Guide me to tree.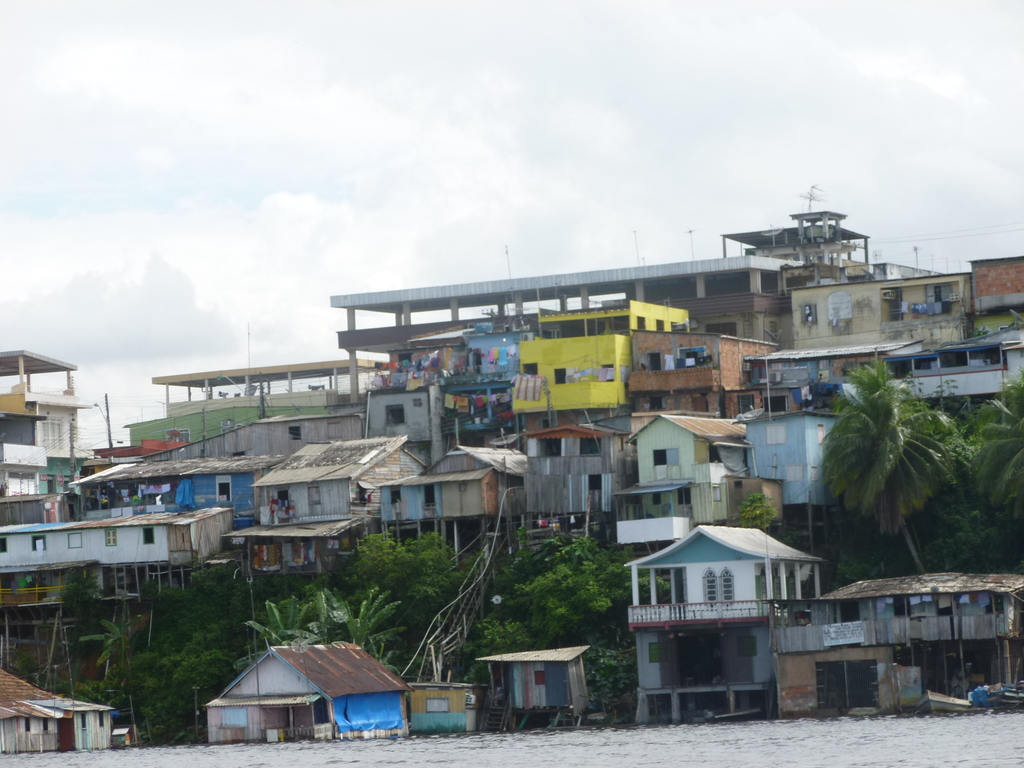
Guidance: region(958, 372, 1023, 538).
